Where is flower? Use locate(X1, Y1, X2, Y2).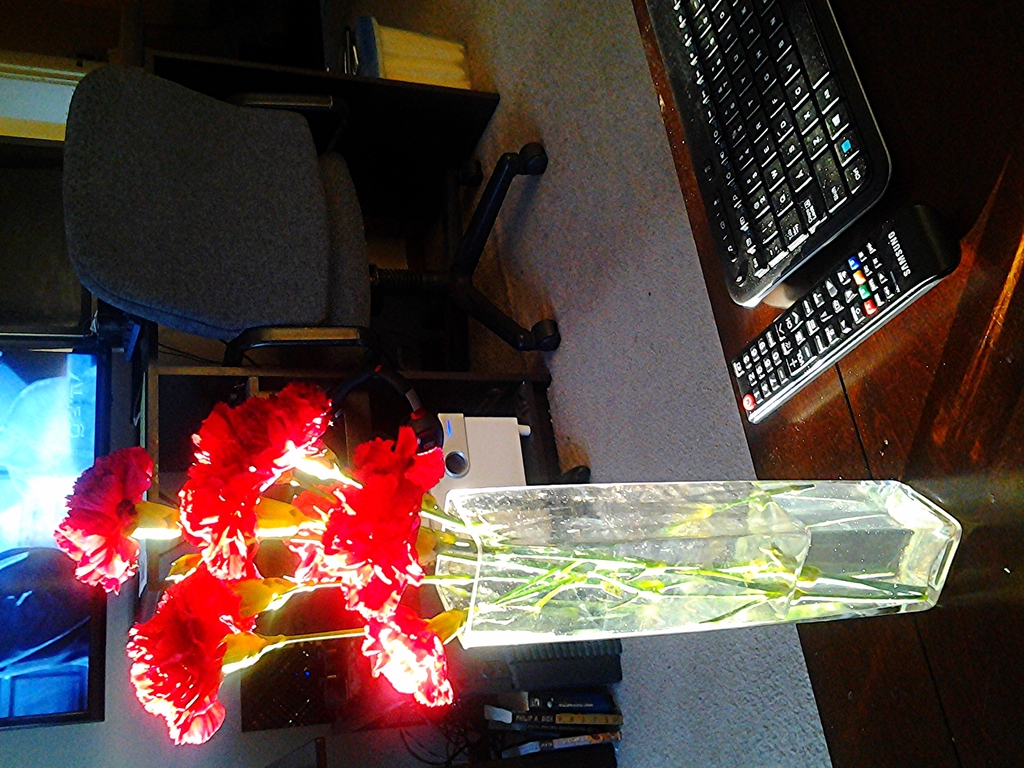
locate(176, 477, 307, 575).
